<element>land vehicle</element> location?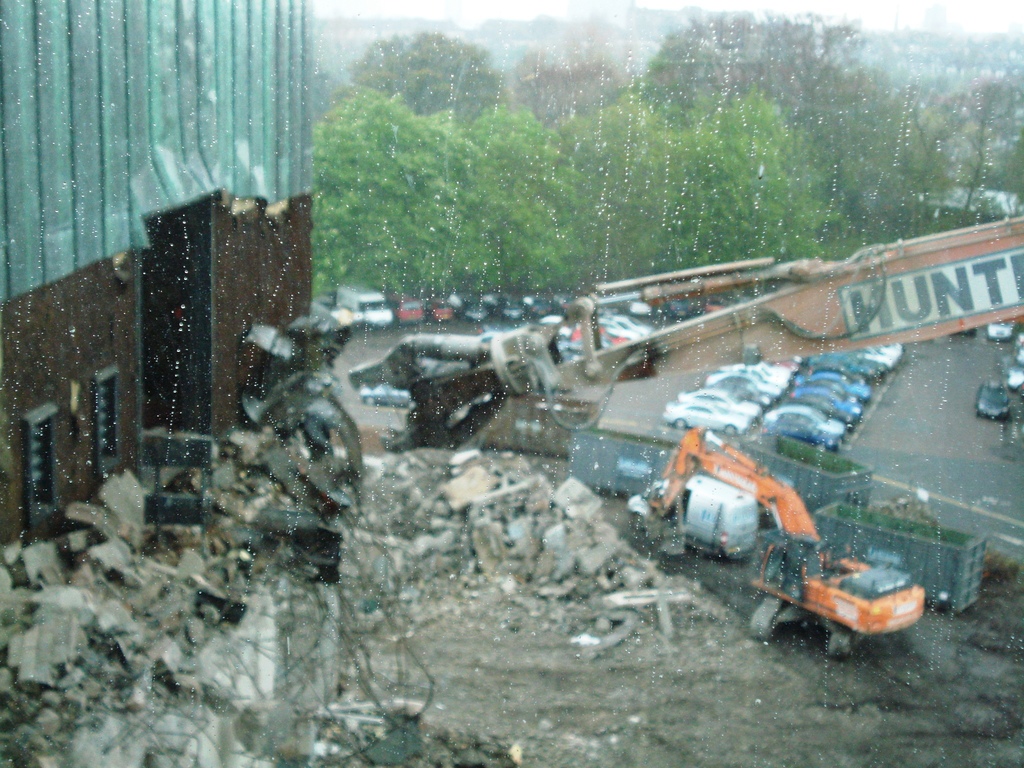
bbox=(477, 294, 525, 324)
